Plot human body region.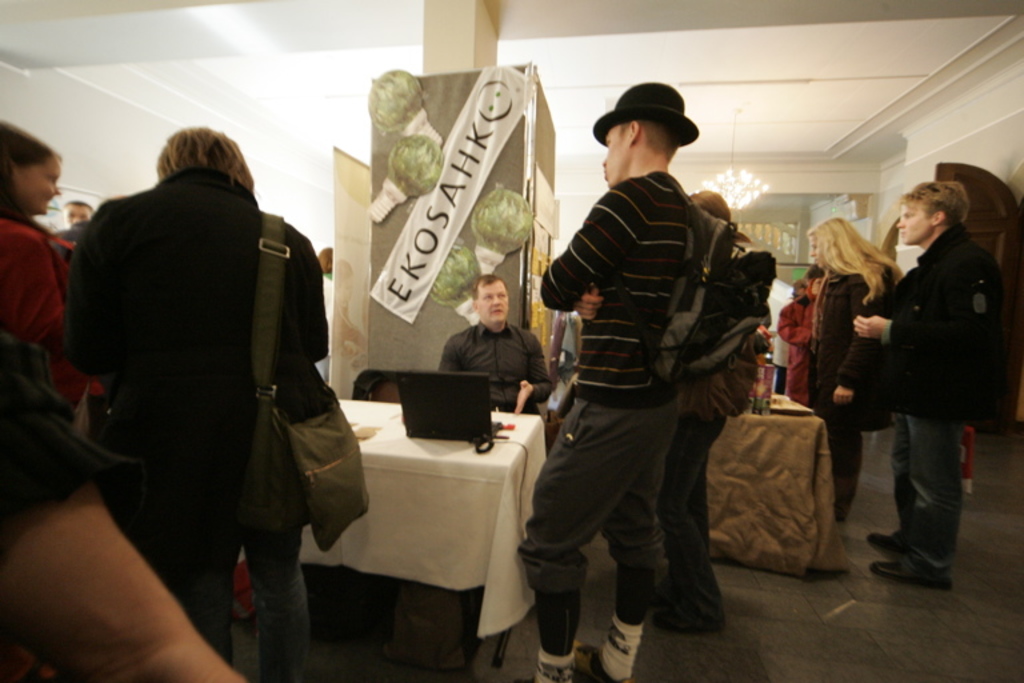
Plotted at bbox=(771, 292, 821, 402).
